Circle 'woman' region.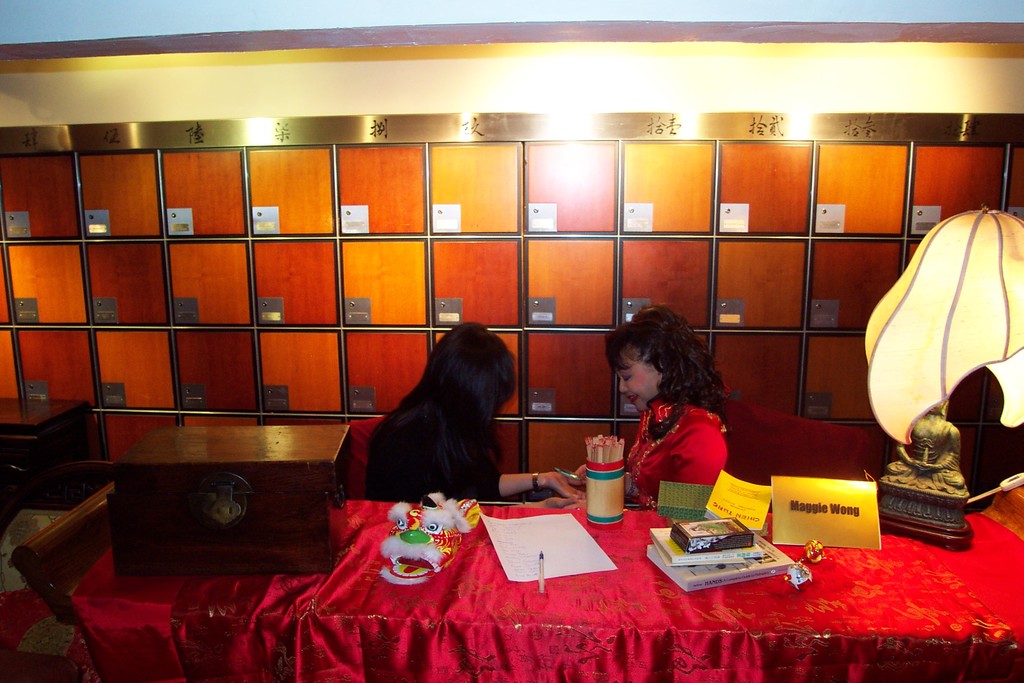
Region: 581 304 733 519.
